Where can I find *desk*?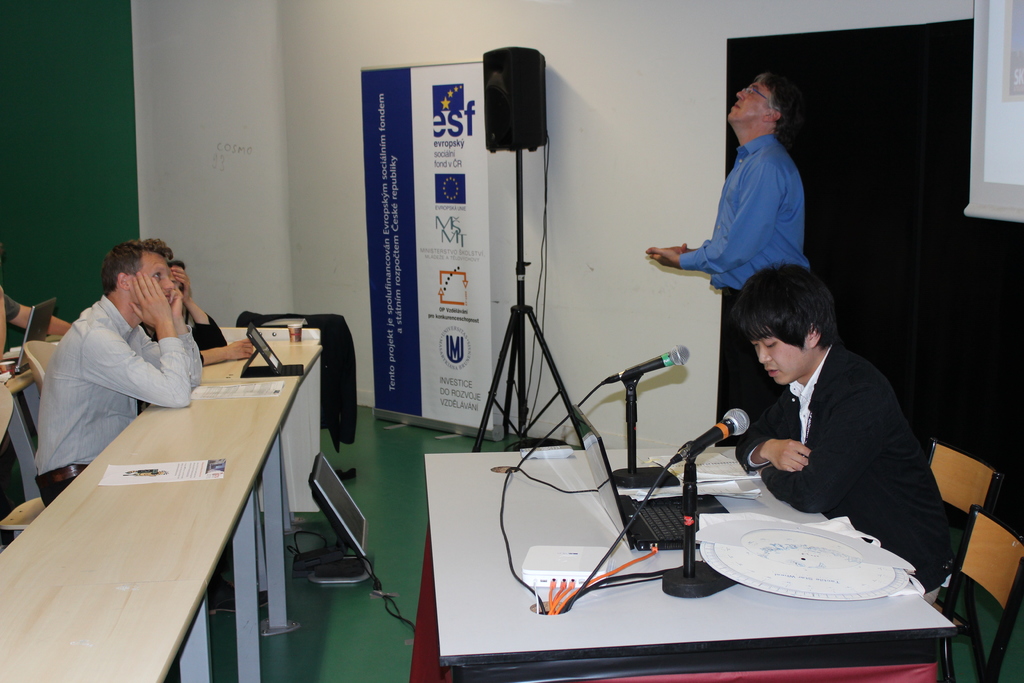
You can find it at pyautogui.locateOnScreen(422, 453, 964, 682).
